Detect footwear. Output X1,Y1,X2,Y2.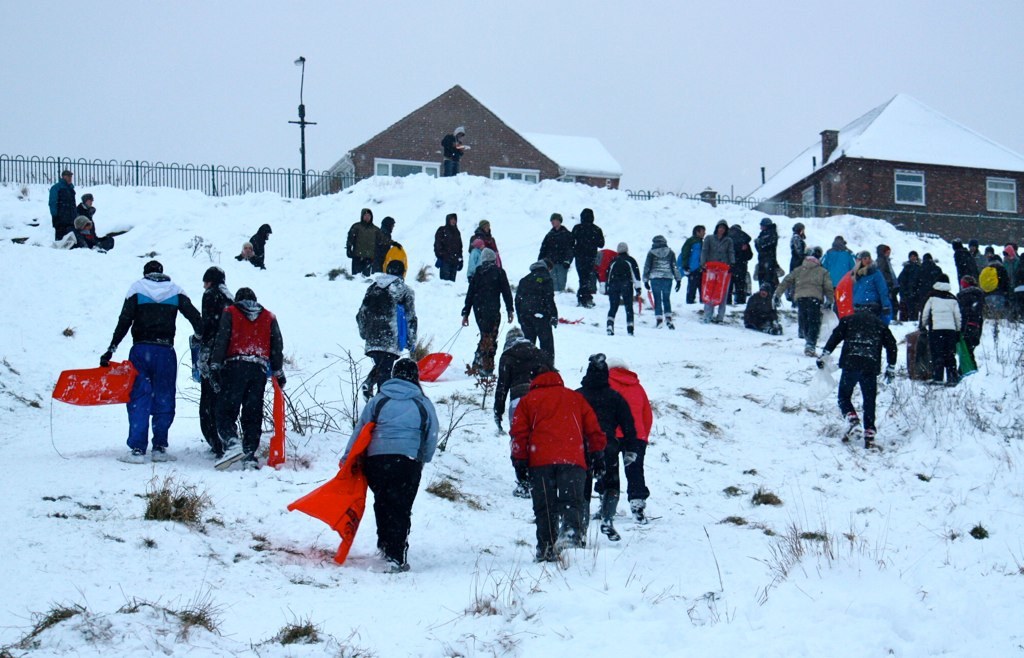
839,411,866,449.
